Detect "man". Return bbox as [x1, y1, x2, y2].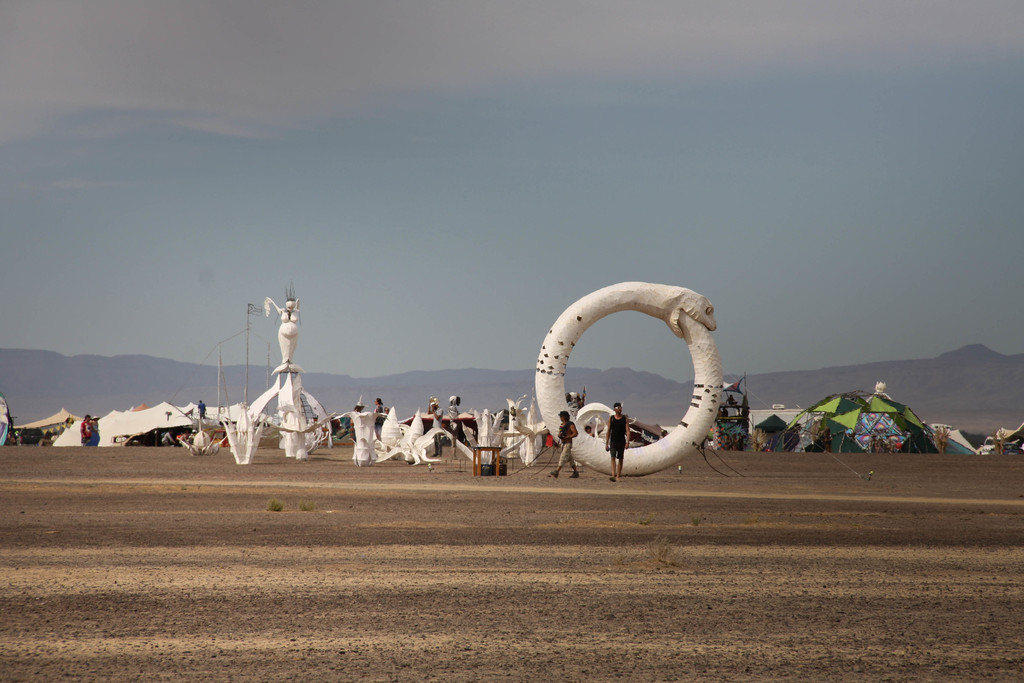
[604, 400, 631, 484].
